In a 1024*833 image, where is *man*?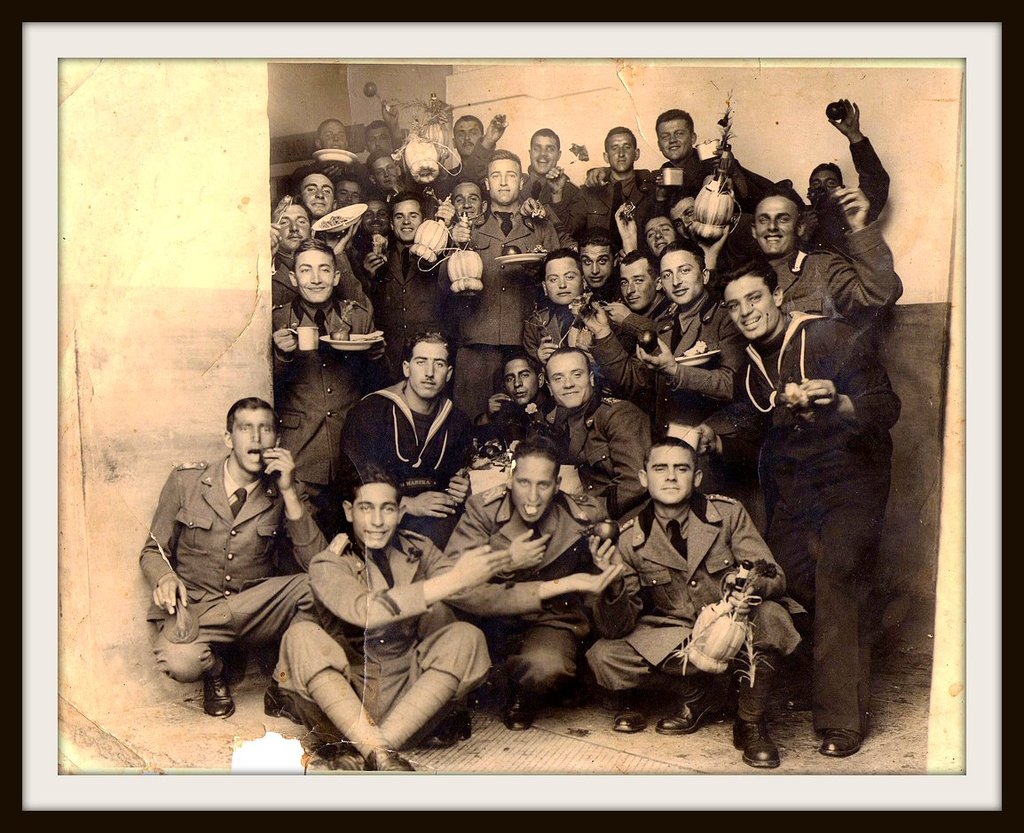
369, 150, 408, 192.
